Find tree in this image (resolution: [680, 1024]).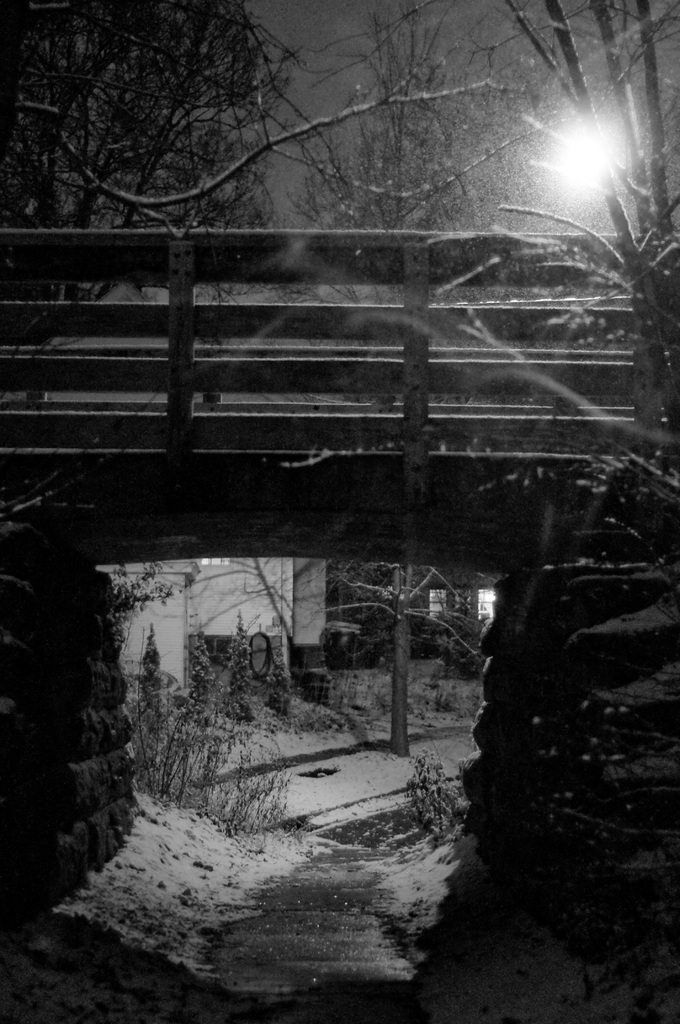
0 0 312 276.
